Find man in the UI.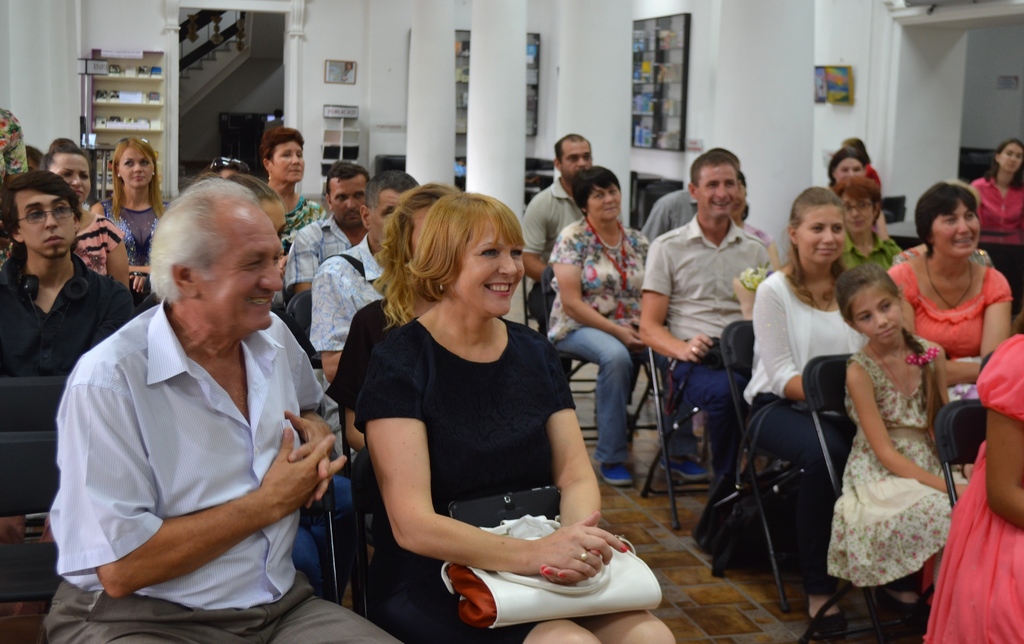
UI element at Rect(53, 157, 351, 638).
